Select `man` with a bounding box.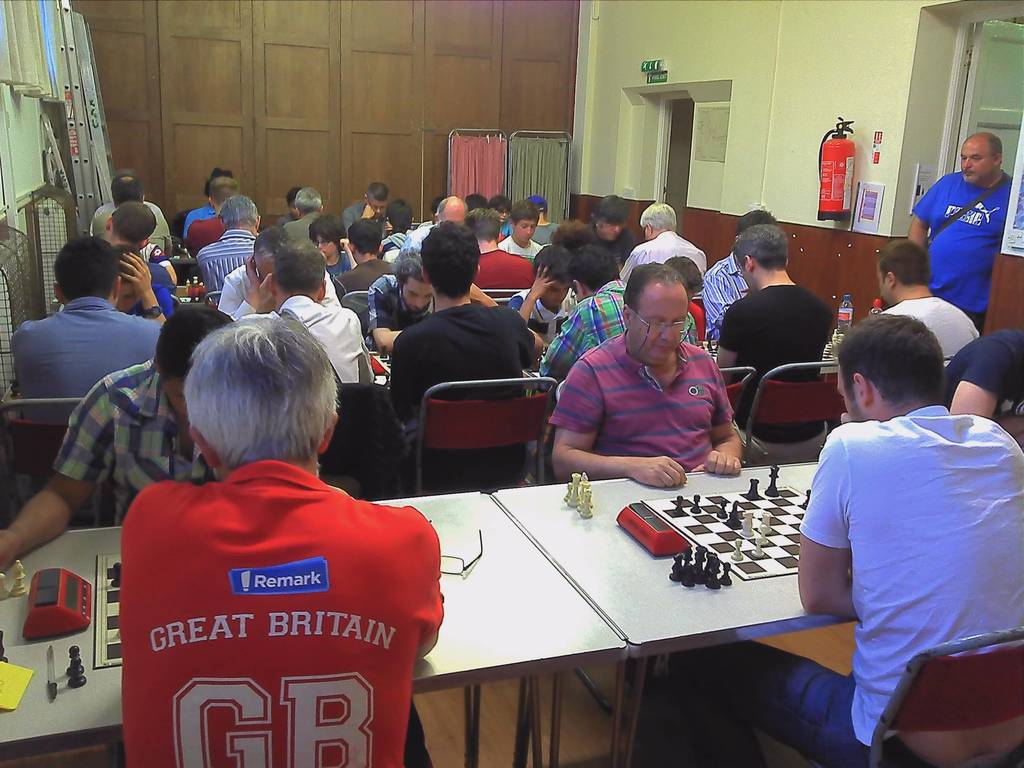
crop(0, 305, 234, 570).
